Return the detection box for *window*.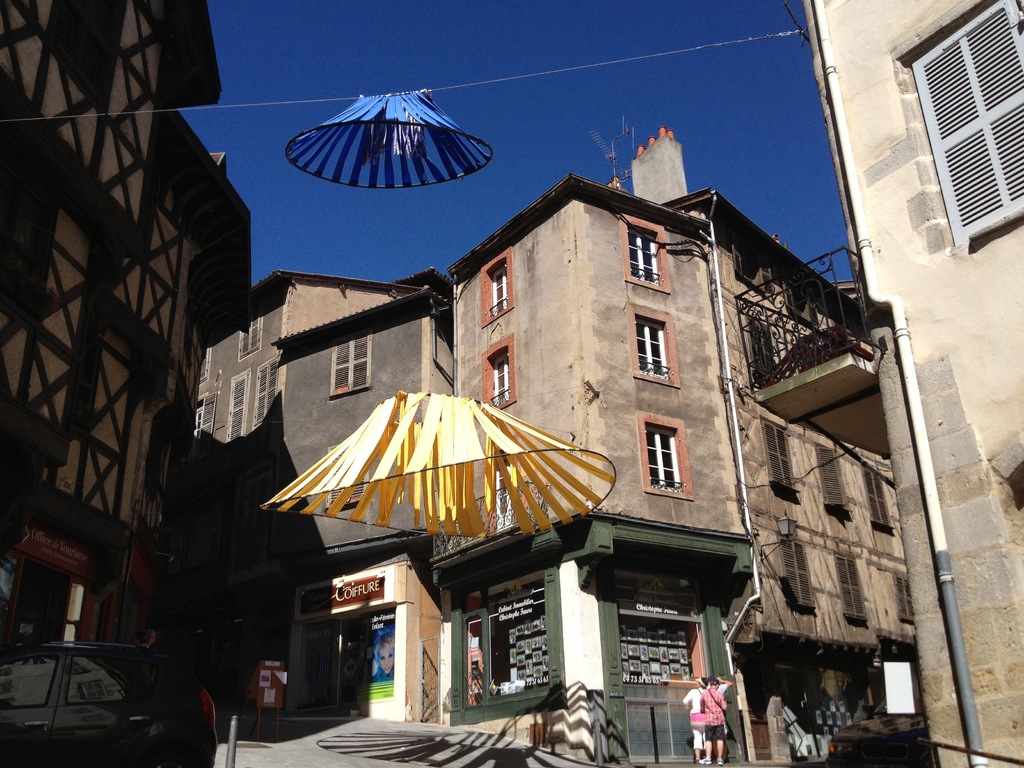
crop(746, 315, 779, 388).
